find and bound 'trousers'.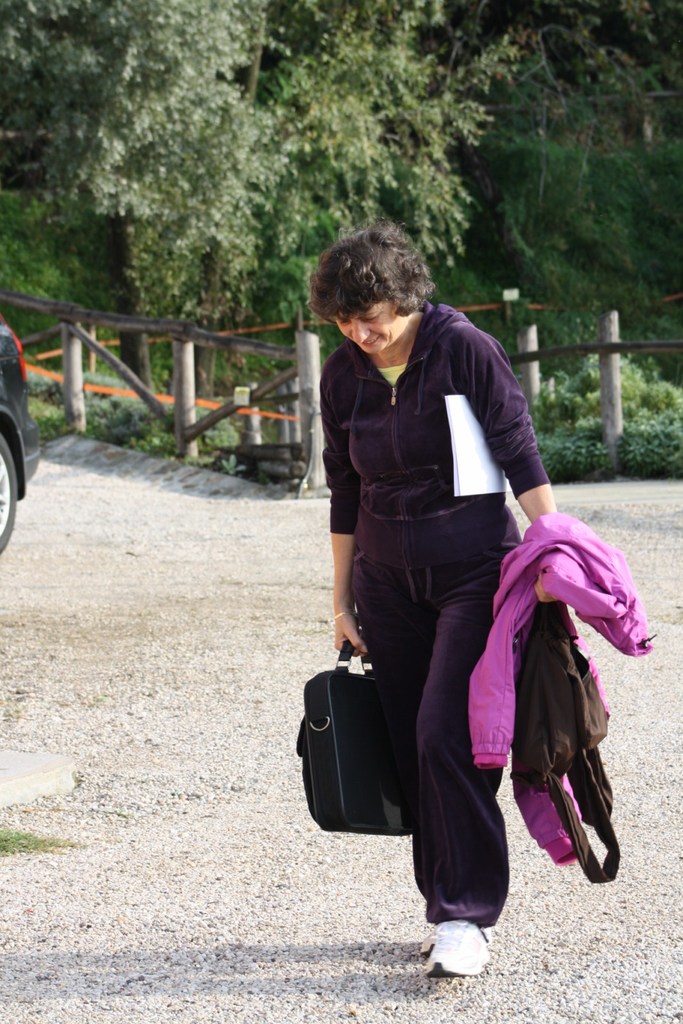
Bound: l=332, t=547, r=532, b=922.
